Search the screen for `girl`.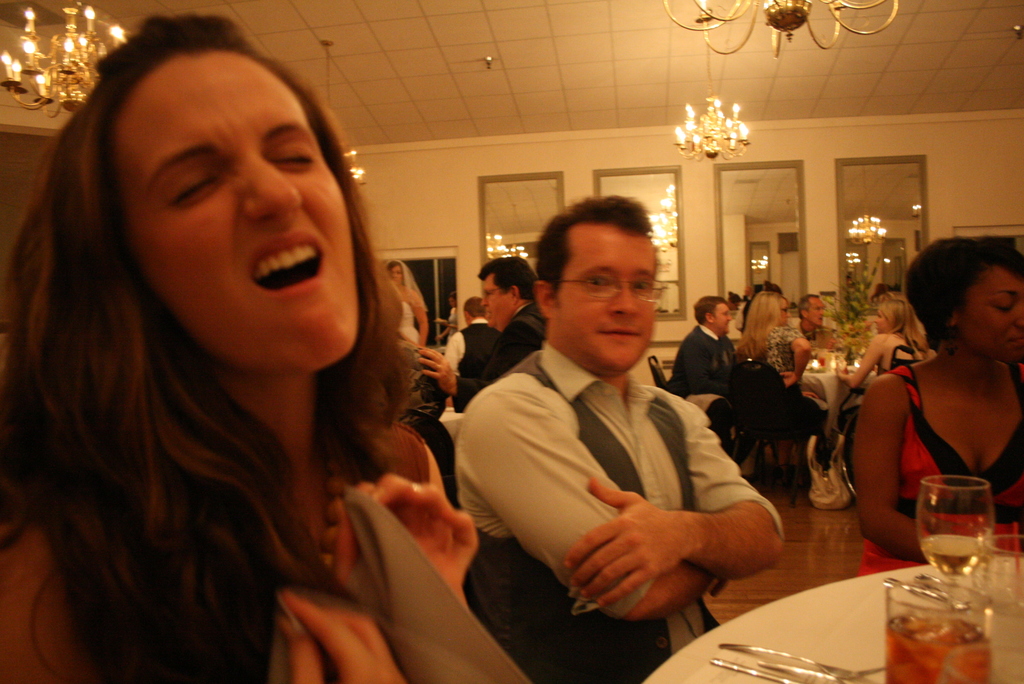
Found at {"x1": 0, "y1": 8, "x2": 480, "y2": 683}.
